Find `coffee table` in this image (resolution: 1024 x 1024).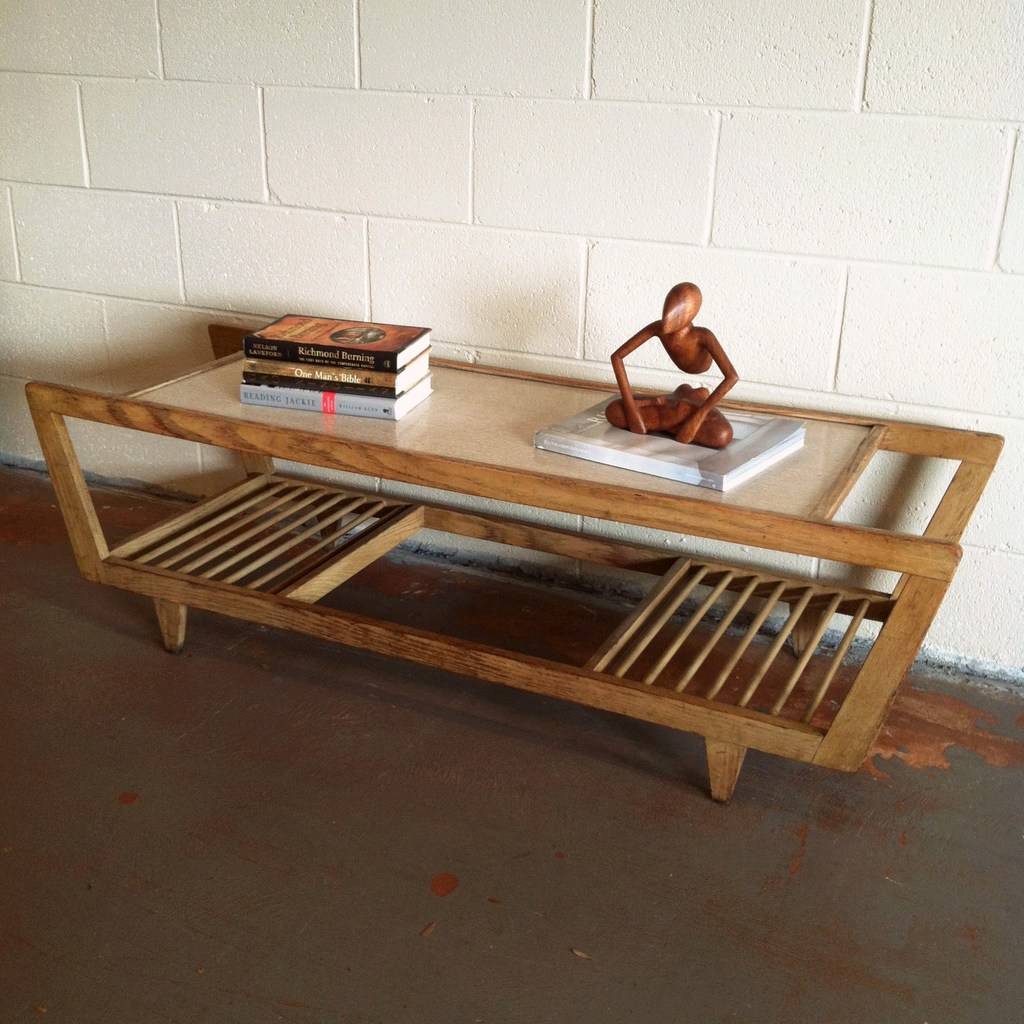
x1=51 y1=328 x2=981 y2=804.
